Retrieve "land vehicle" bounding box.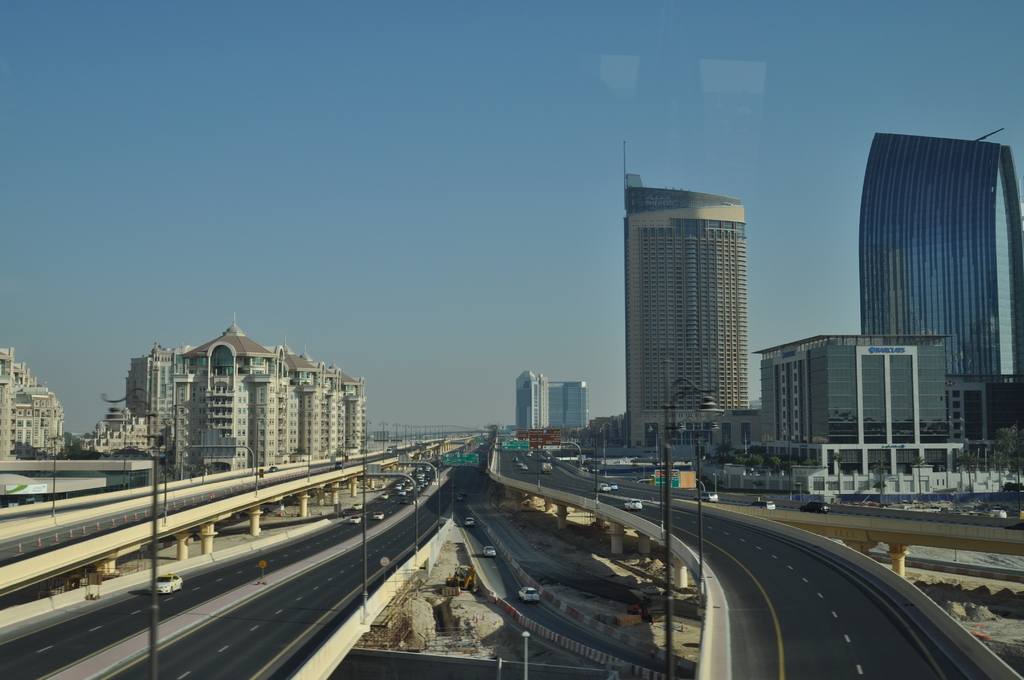
Bounding box: left=592, top=481, right=612, bottom=494.
